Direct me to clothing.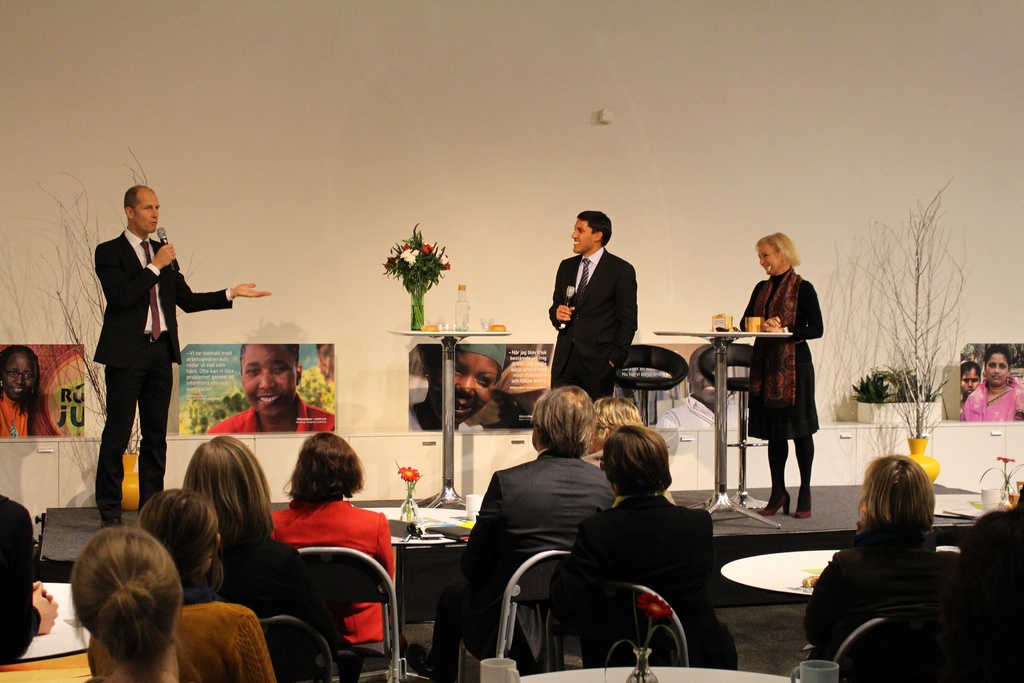
Direction: {"x1": 209, "y1": 533, "x2": 335, "y2": 648}.
